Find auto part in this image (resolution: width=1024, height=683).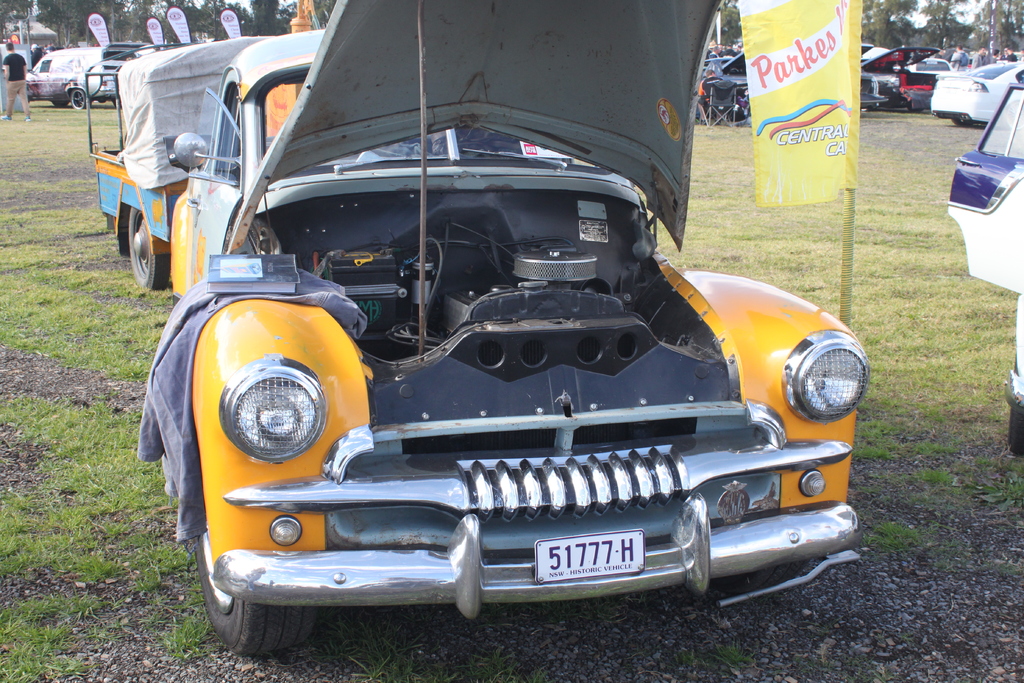
pyautogui.locateOnScreen(164, 28, 322, 300).
